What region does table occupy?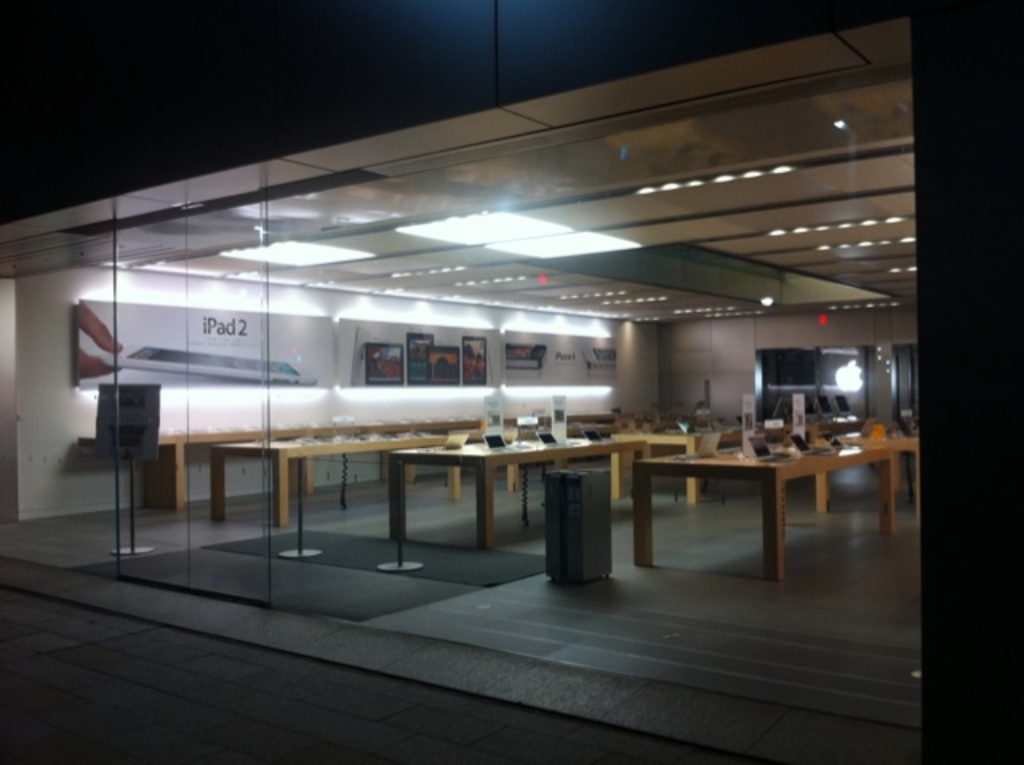
{"x1": 614, "y1": 423, "x2": 750, "y2": 493}.
